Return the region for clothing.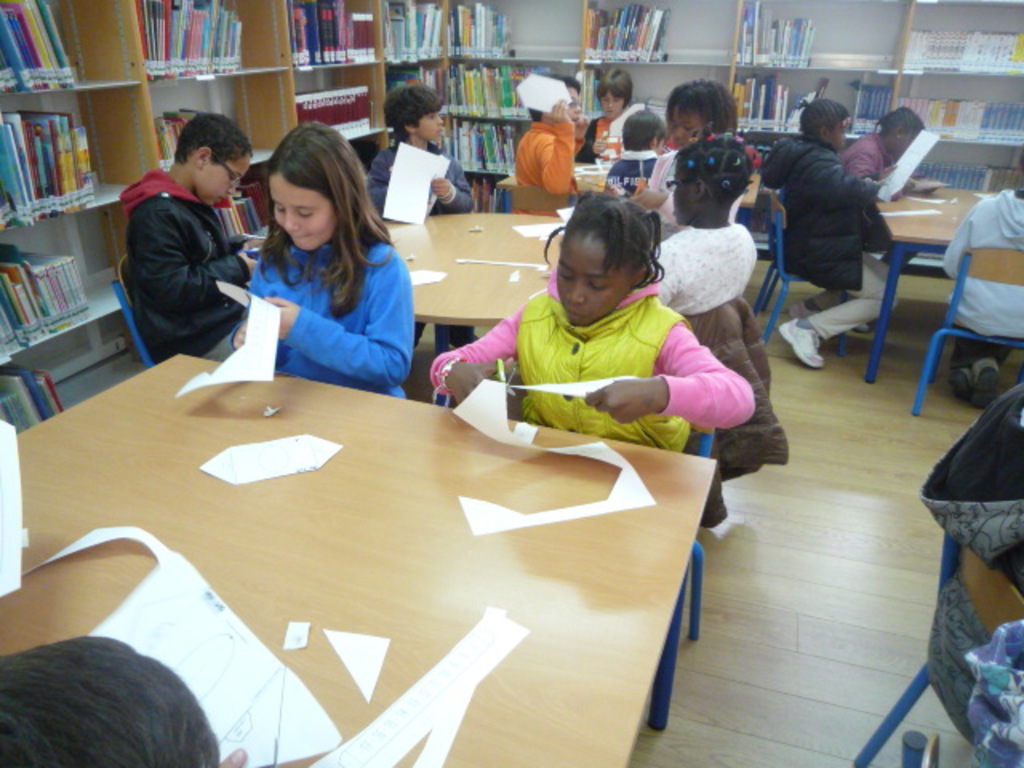
region(648, 134, 752, 240).
